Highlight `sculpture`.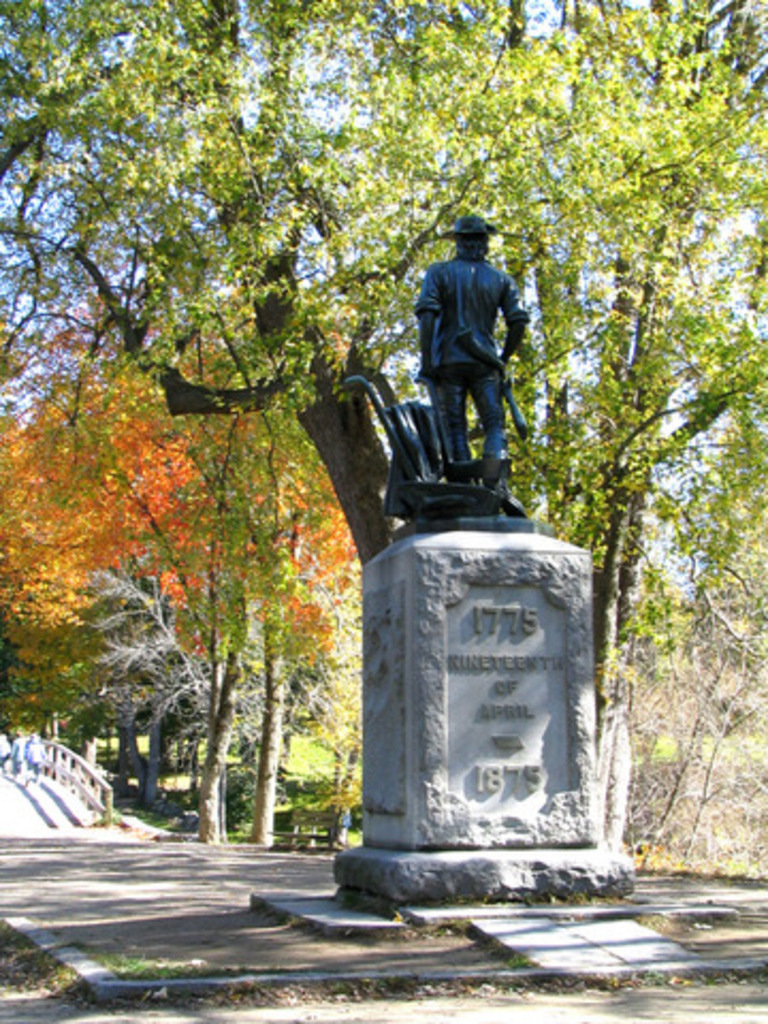
Highlighted region: {"x1": 343, "y1": 209, "x2": 557, "y2": 533}.
